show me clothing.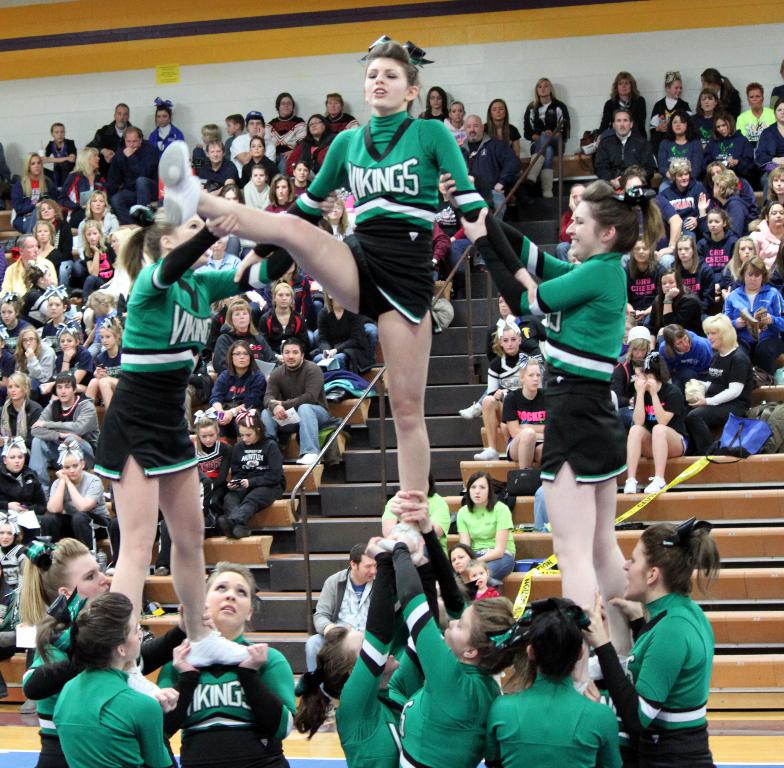
clothing is here: (224,437,280,525).
